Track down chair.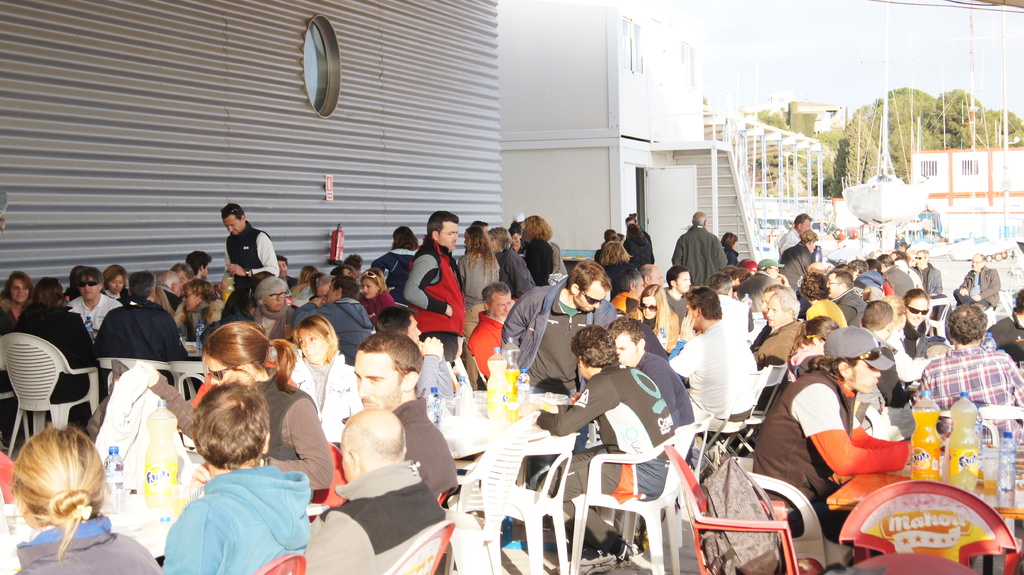
Tracked to 856/398/887/442.
